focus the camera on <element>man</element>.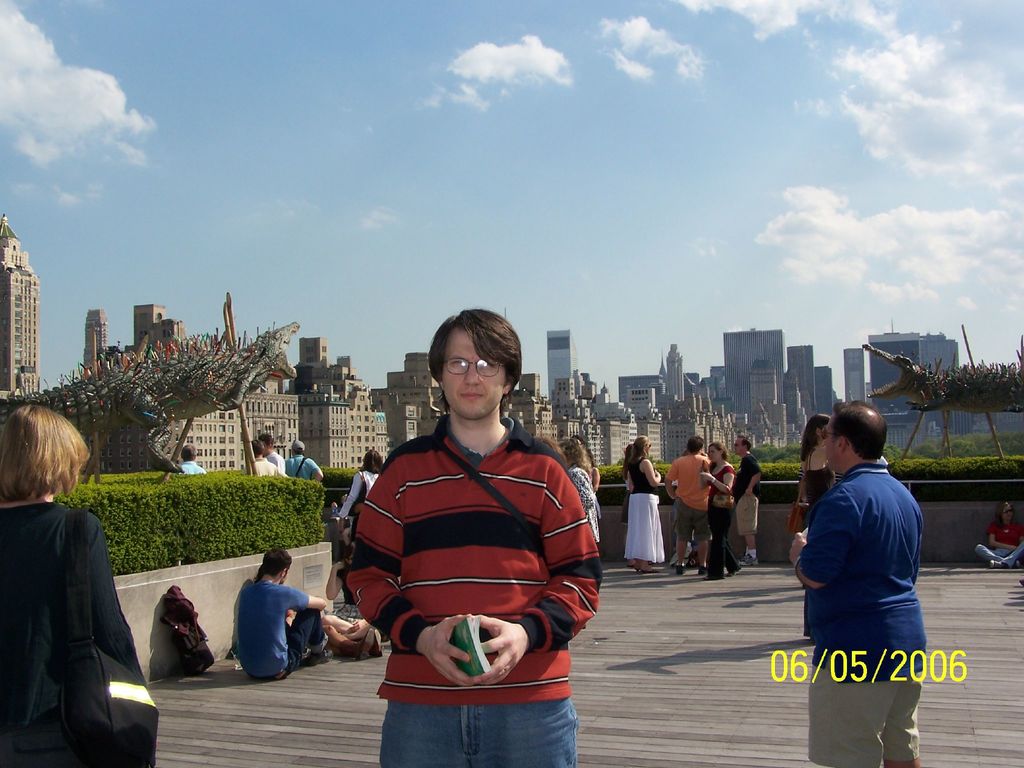
Focus region: <bbox>345, 299, 604, 767</bbox>.
